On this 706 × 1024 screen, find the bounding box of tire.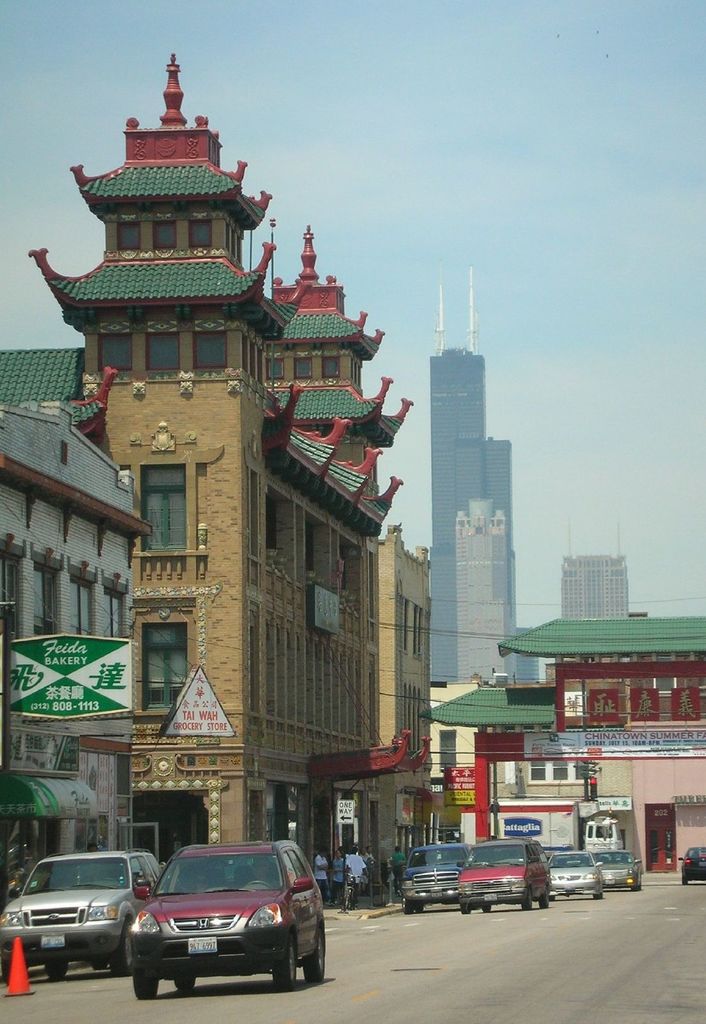
Bounding box: detection(549, 893, 555, 899).
